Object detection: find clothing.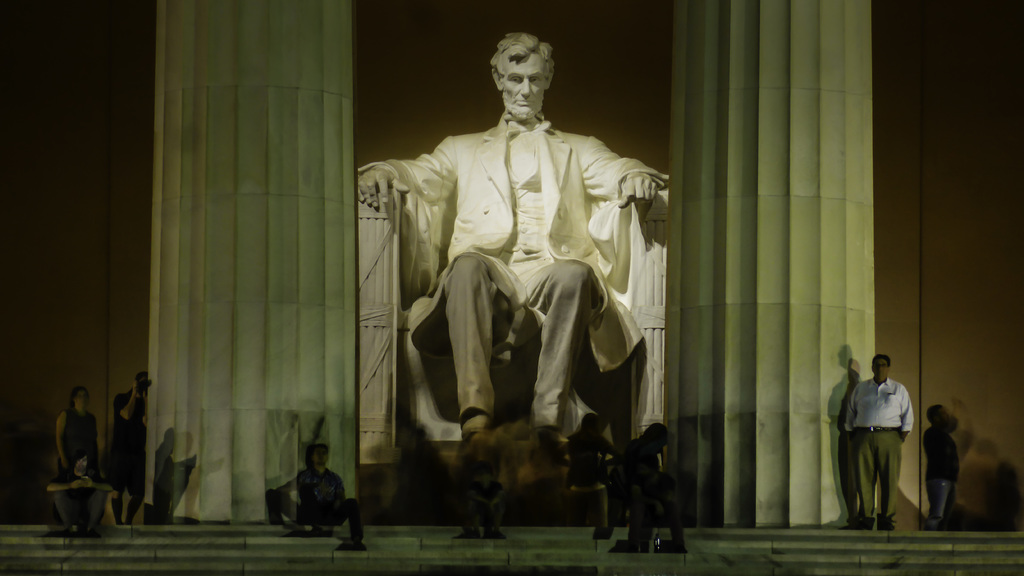
left=51, top=407, right=109, bottom=484.
